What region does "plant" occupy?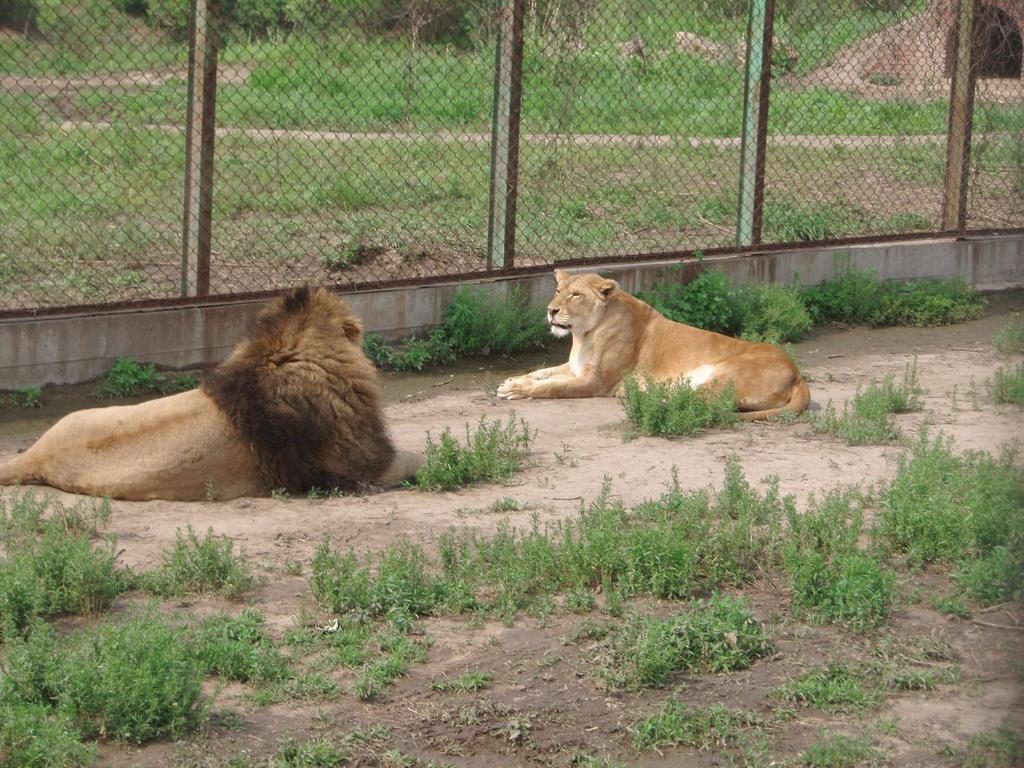
(26,383,43,405).
